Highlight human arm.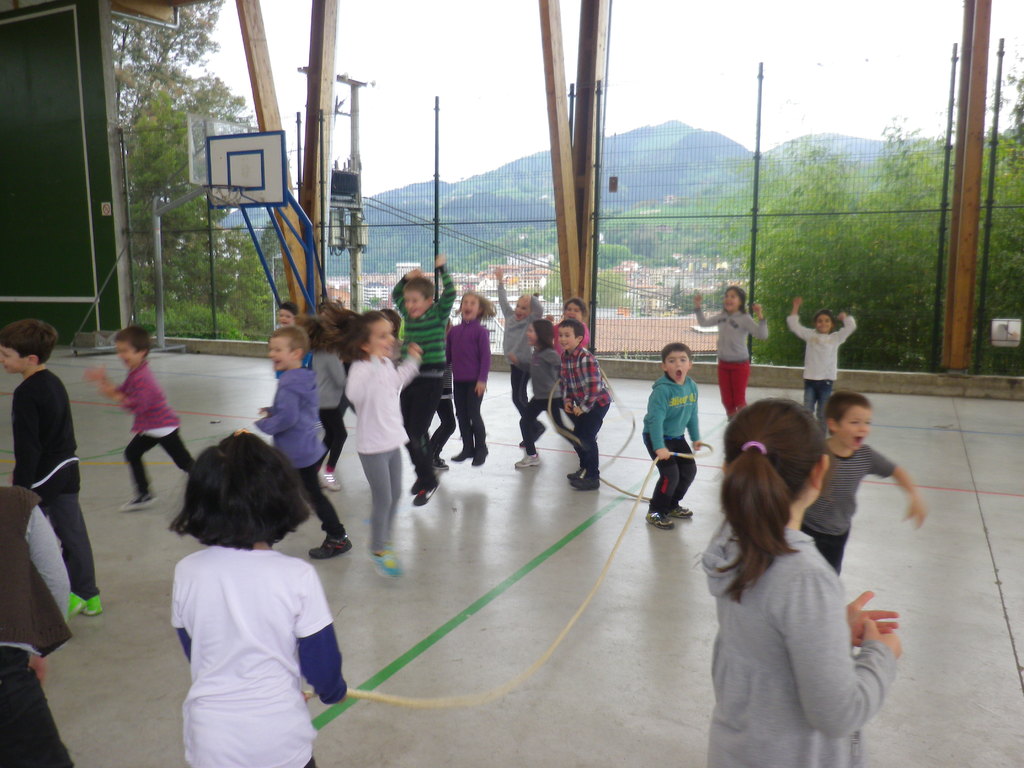
Highlighted region: crop(476, 332, 493, 393).
